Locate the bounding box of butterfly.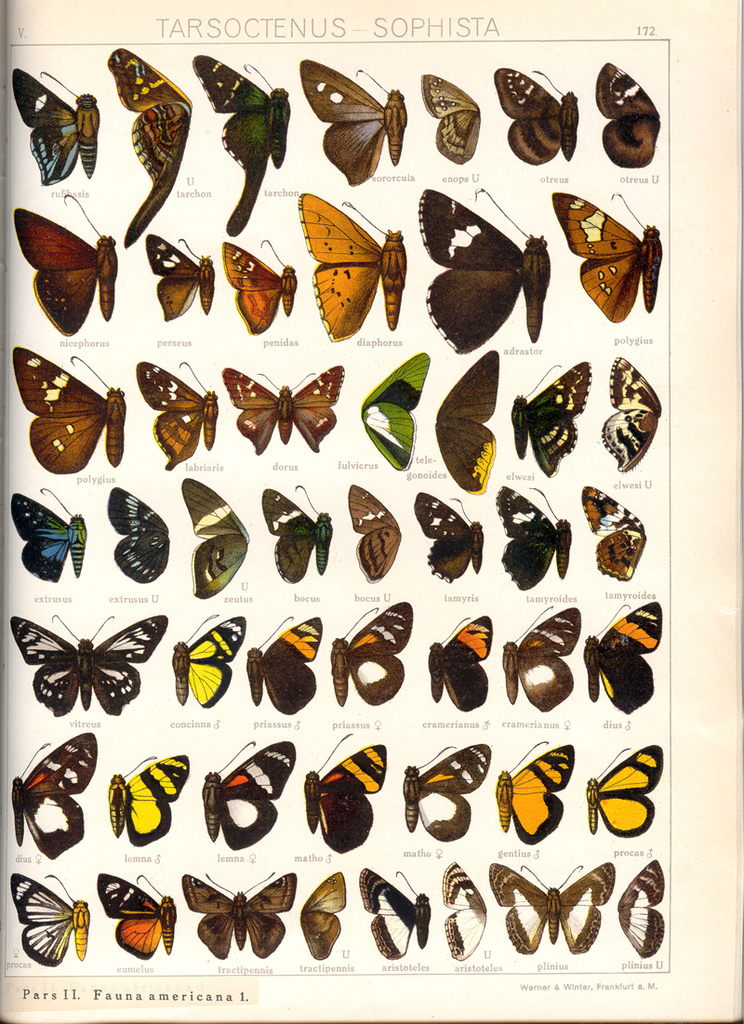
Bounding box: 299, 62, 421, 188.
